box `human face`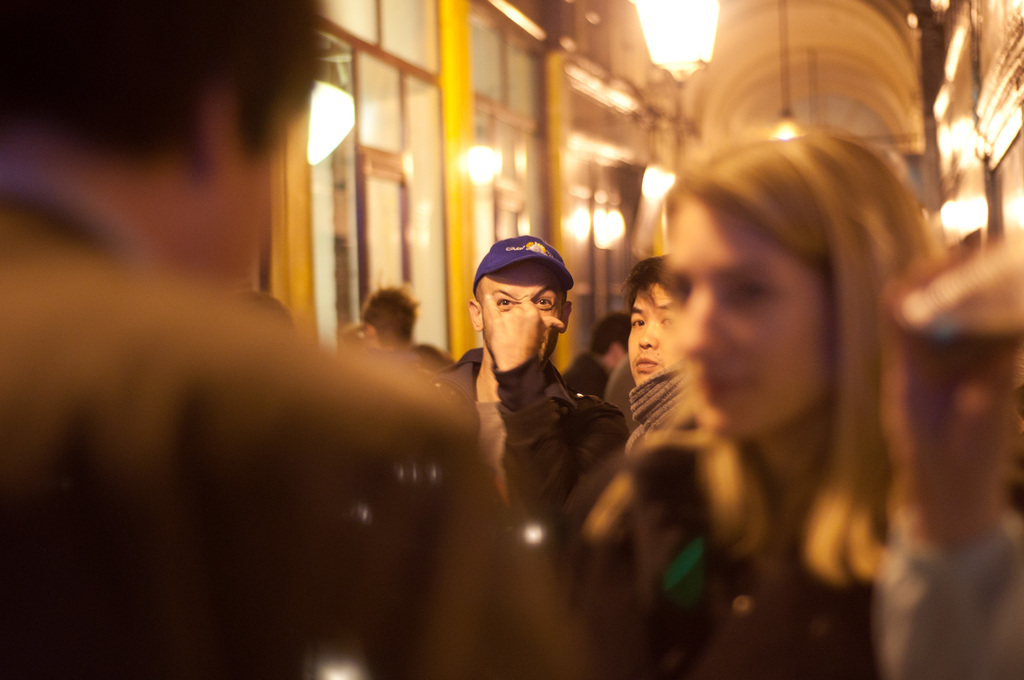
<region>673, 193, 833, 439</region>
